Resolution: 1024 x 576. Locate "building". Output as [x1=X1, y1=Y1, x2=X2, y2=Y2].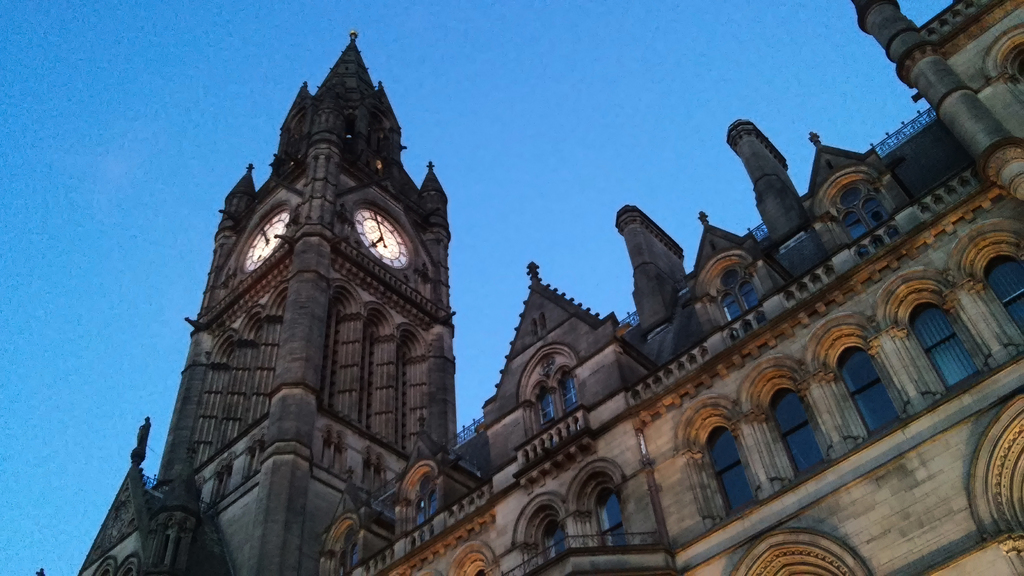
[x1=36, y1=0, x2=1023, y2=575].
